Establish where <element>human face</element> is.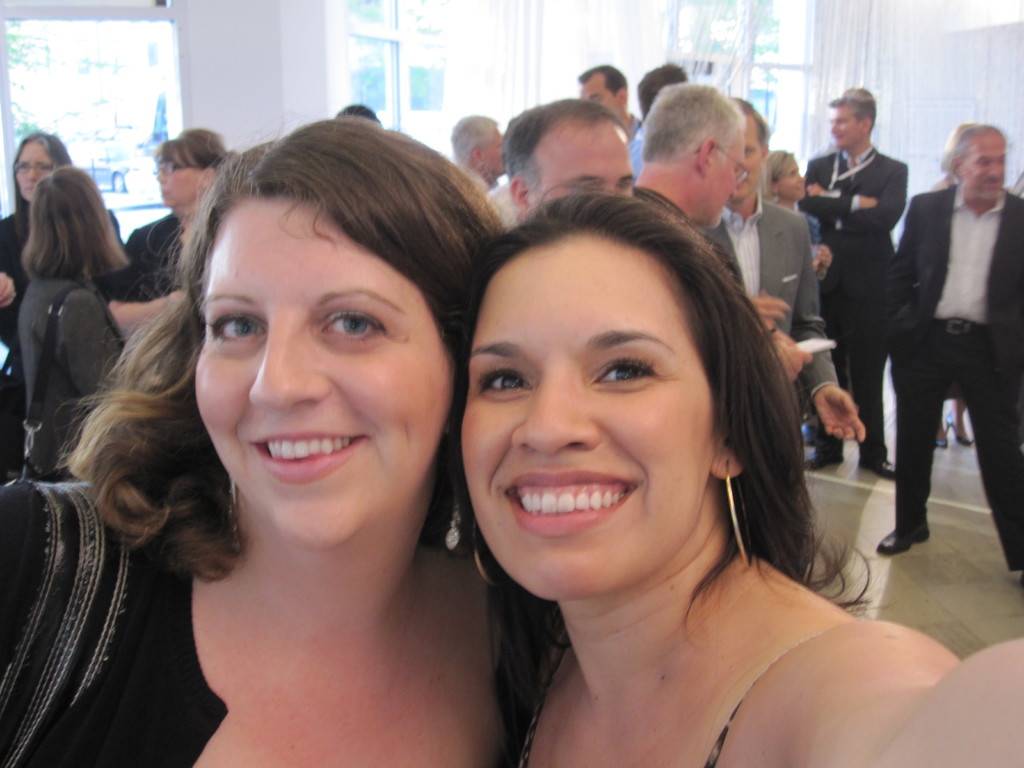
Established at <region>154, 142, 207, 205</region>.
